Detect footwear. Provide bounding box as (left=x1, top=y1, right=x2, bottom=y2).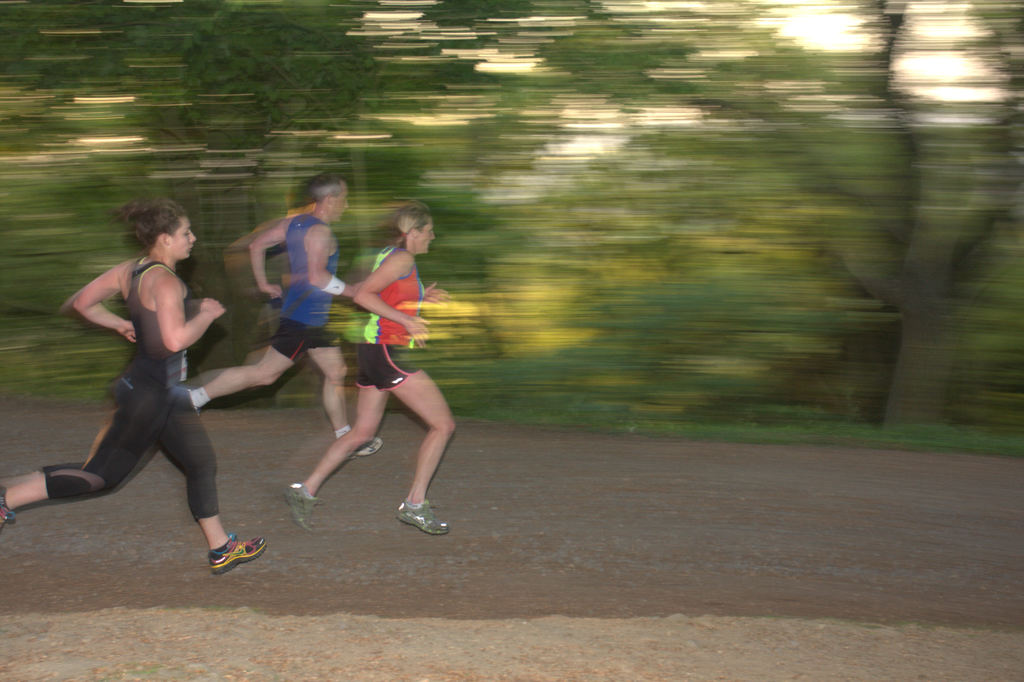
(left=286, top=480, right=321, bottom=534).
